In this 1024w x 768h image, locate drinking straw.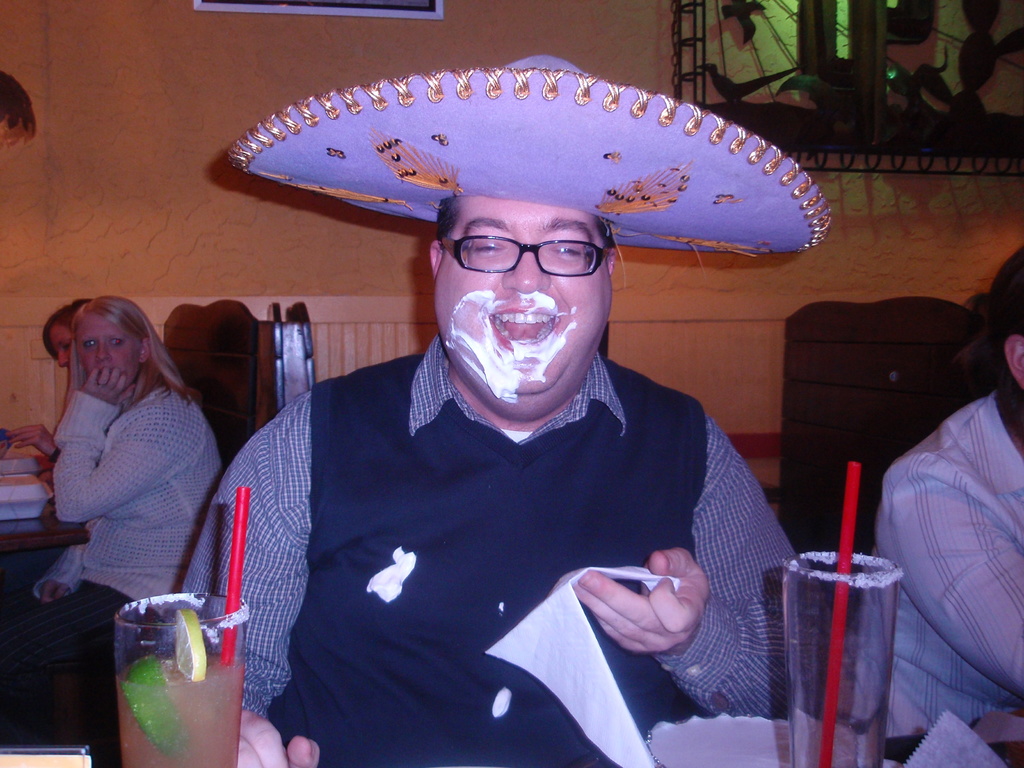
Bounding box: (818, 461, 860, 767).
